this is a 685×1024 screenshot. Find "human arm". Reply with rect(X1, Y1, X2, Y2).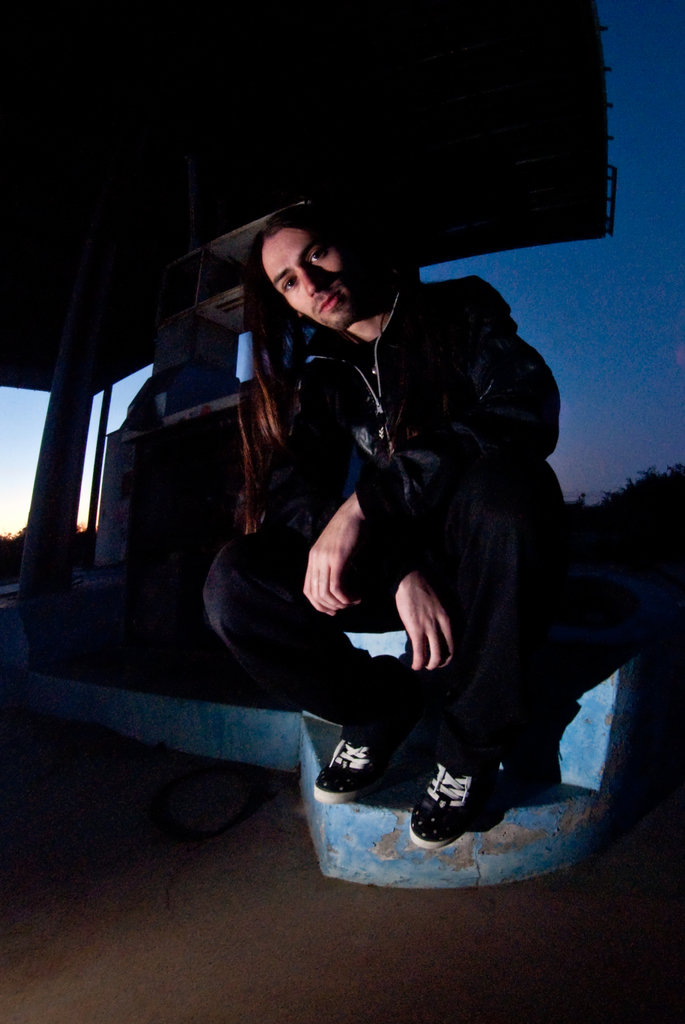
rect(297, 287, 562, 618).
